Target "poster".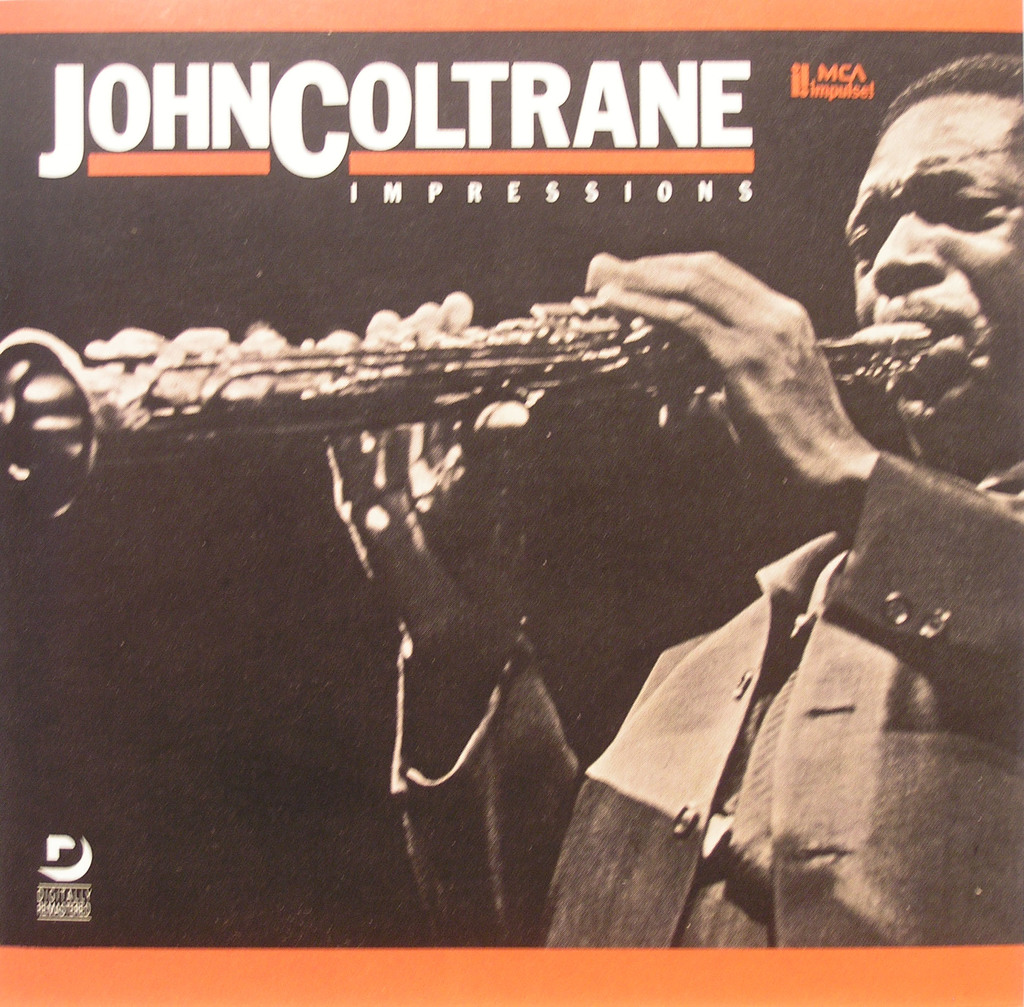
Target region: <region>0, 1, 1023, 1006</region>.
